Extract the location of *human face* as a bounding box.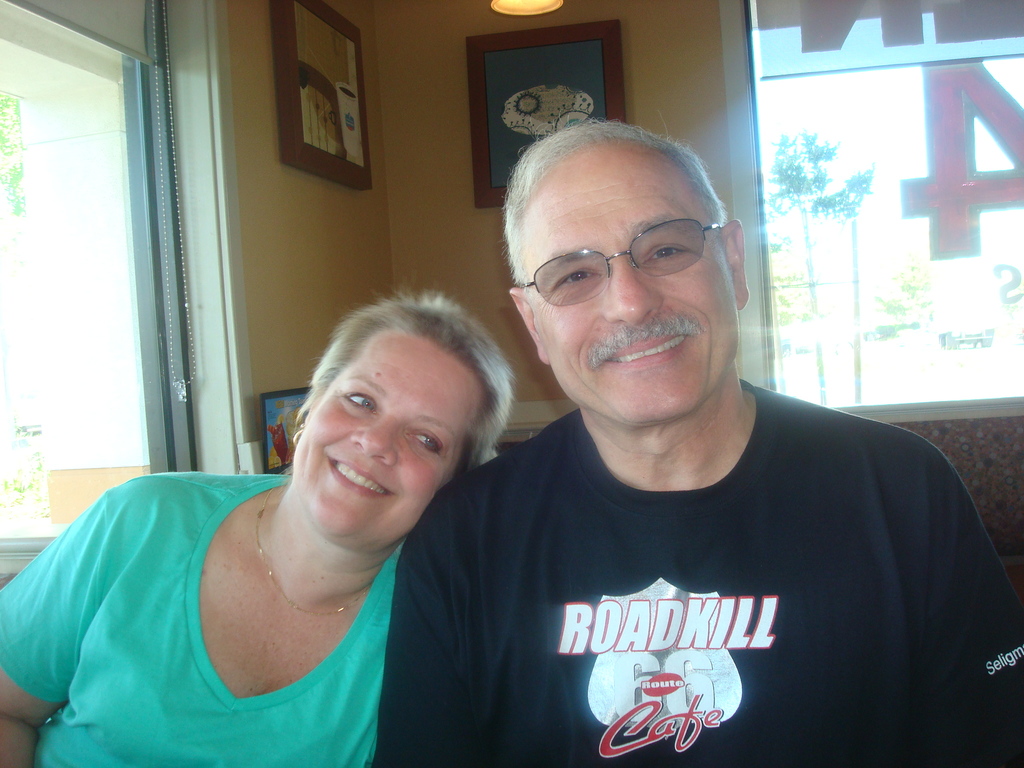
(513, 148, 744, 424).
